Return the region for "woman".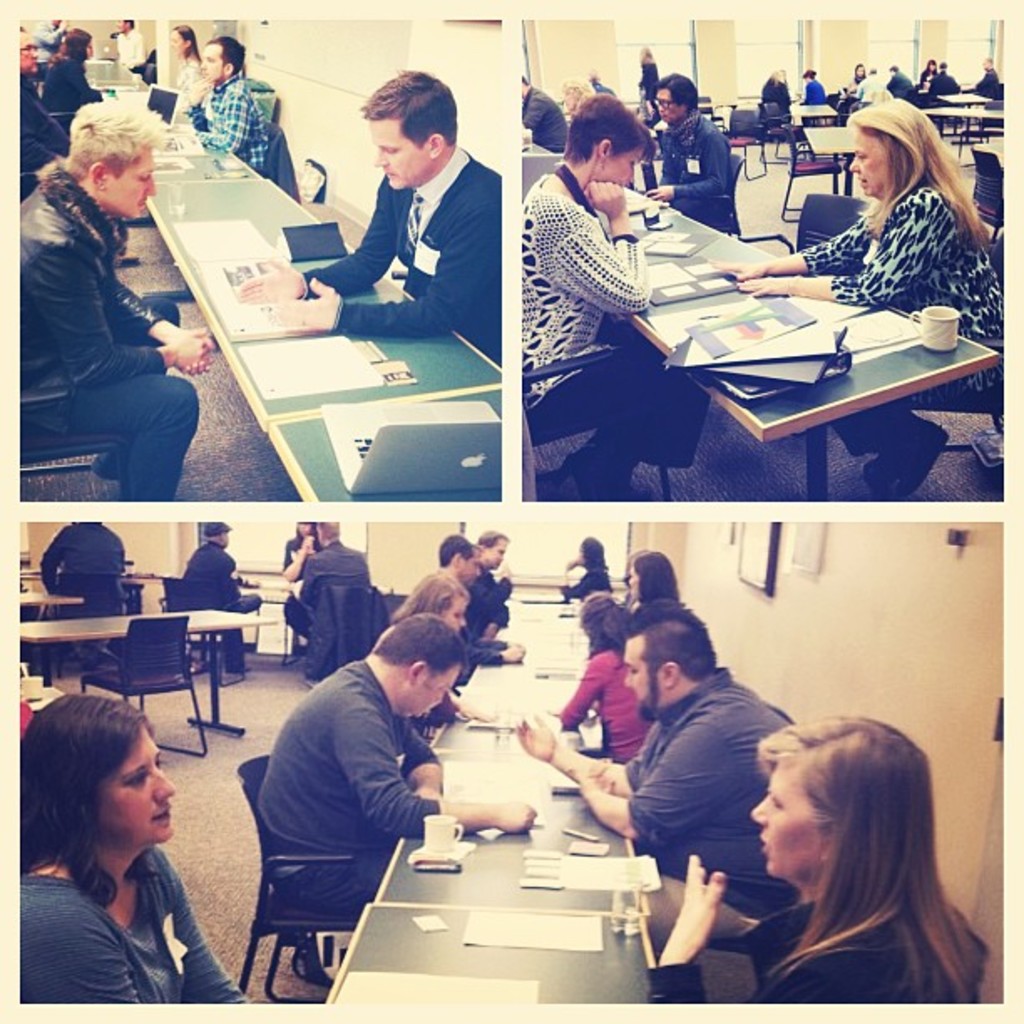
l=808, t=65, r=835, b=109.
